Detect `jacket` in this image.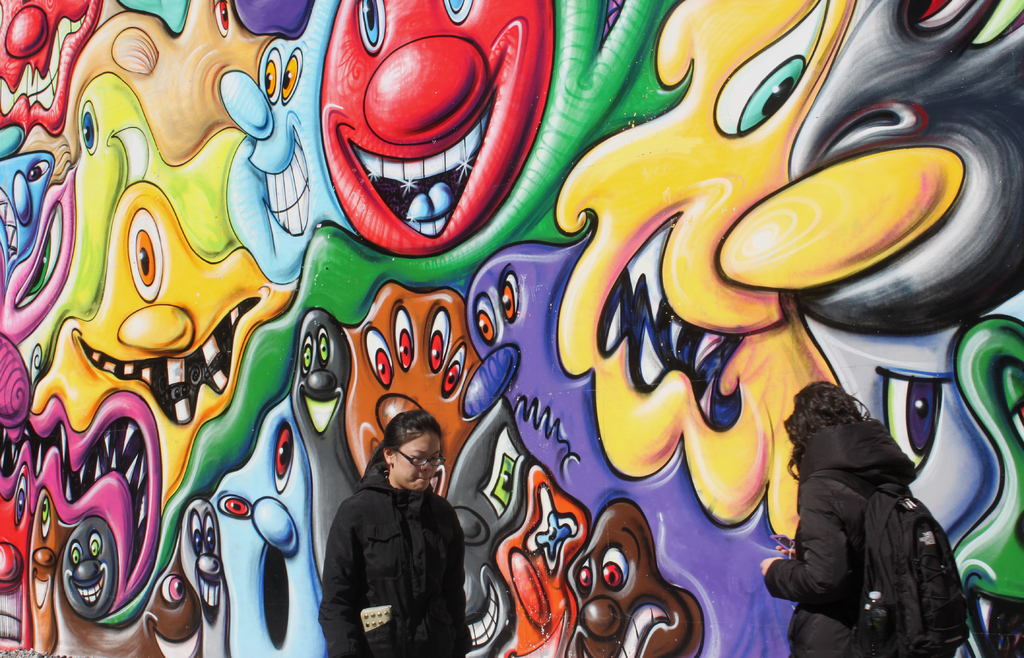
Detection: l=308, t=444, r=470, b=649.
